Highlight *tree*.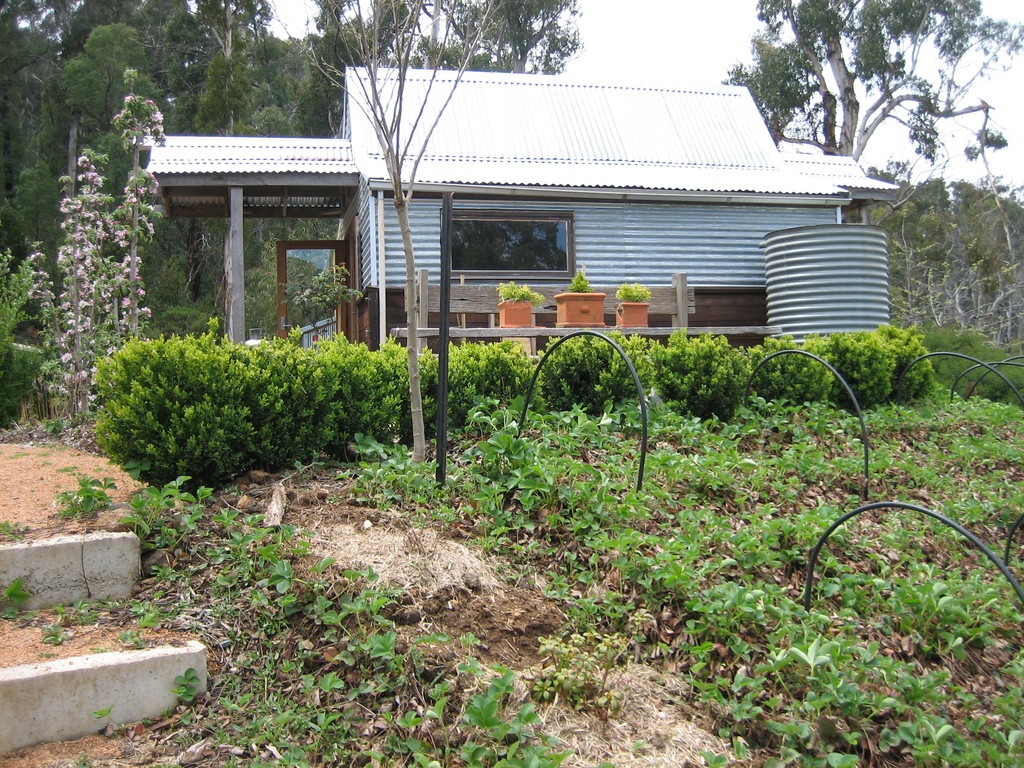
Highlighted region: x1=19 y1=126 x2=157 y2=412.
